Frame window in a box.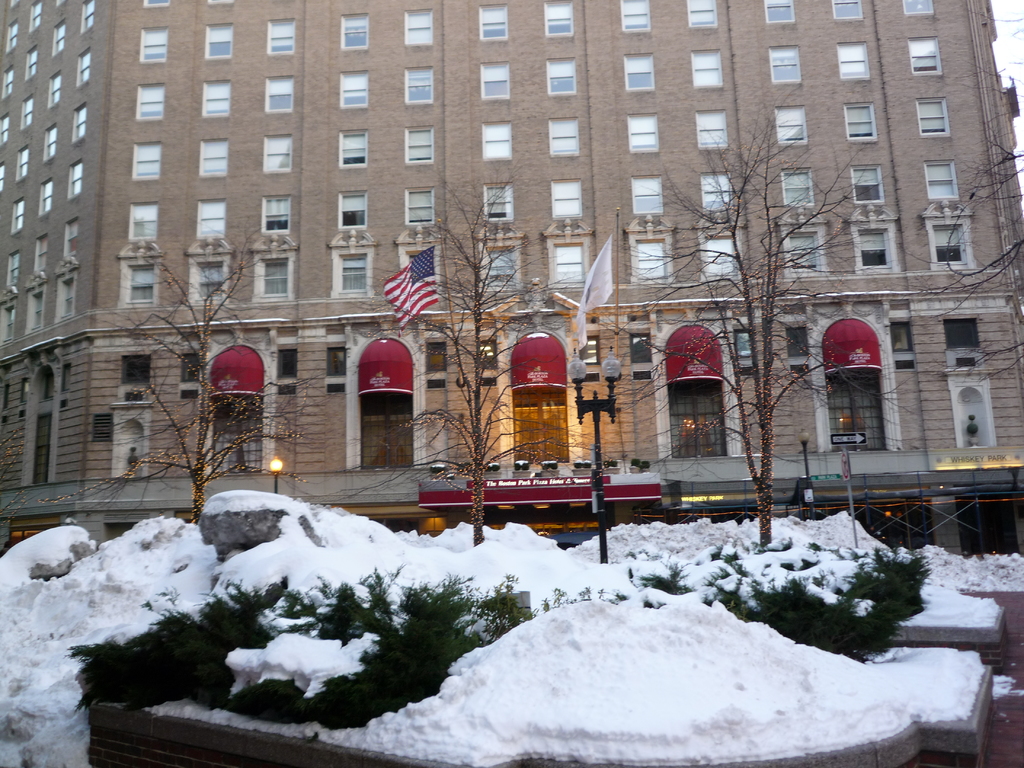
locate(485, 246, 511, 279).
